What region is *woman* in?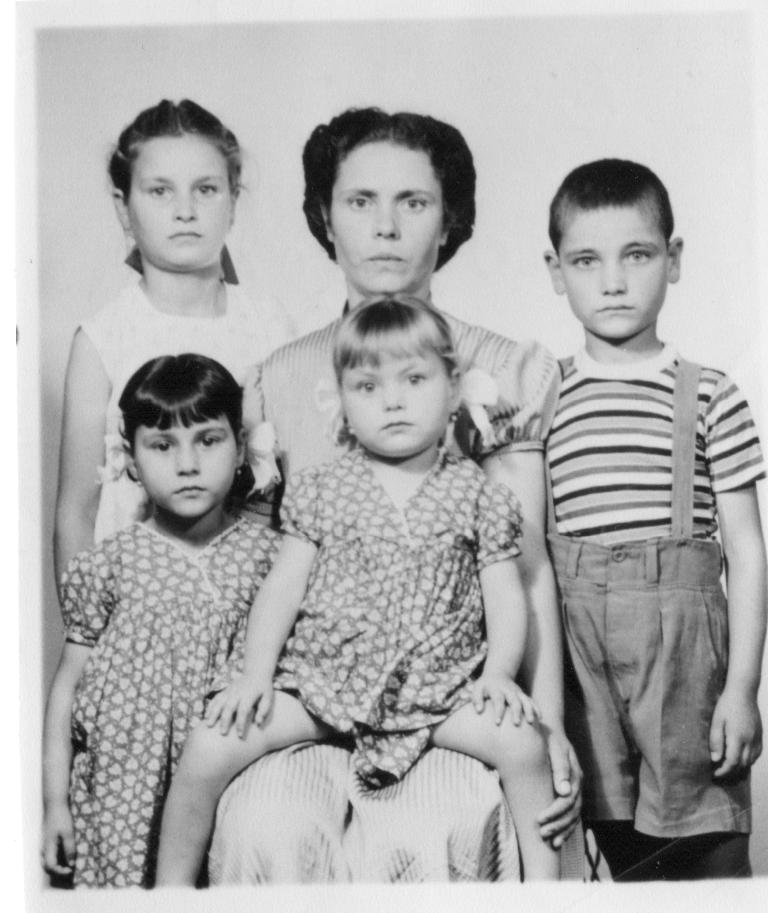
[207,82,592,901].
